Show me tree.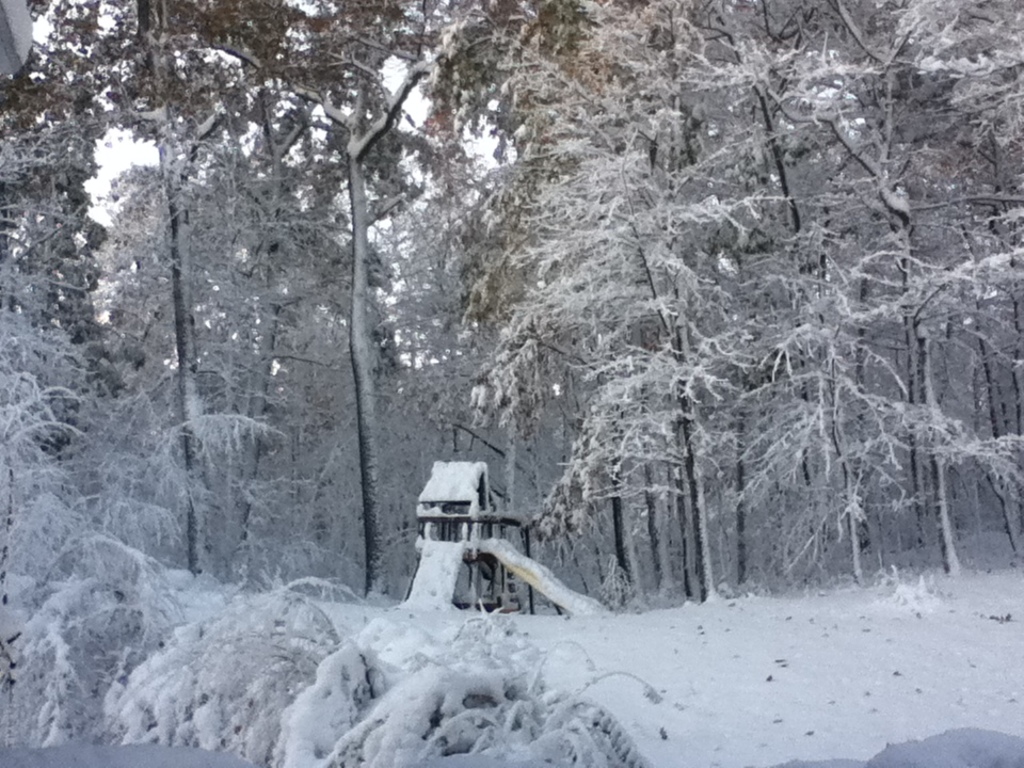
tree is here: rect(774, 0, 900, 593).
